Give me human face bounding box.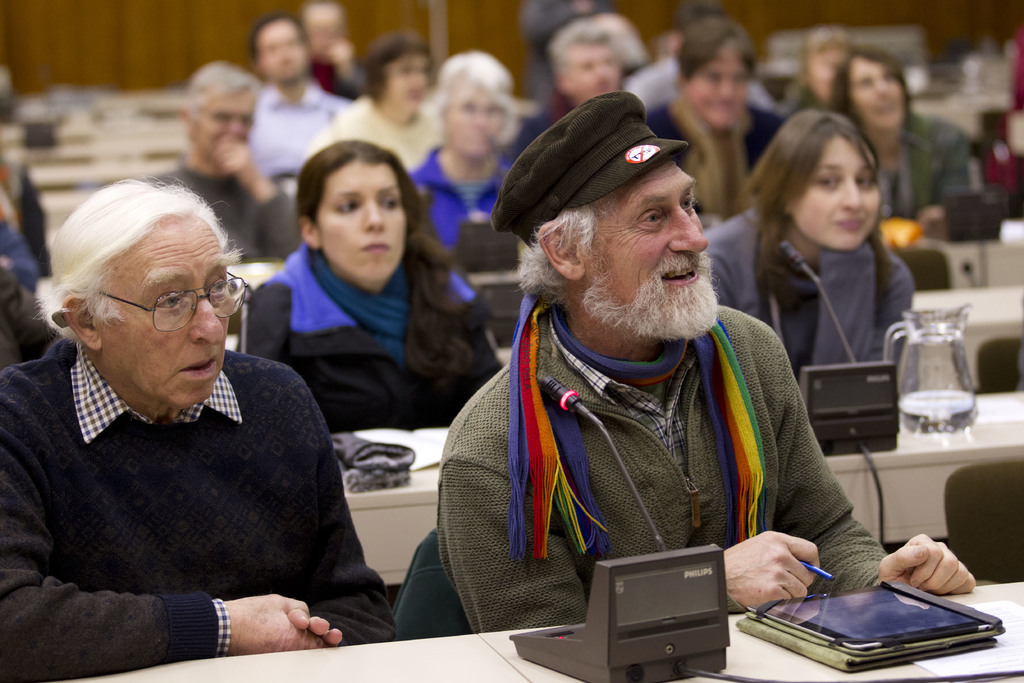
bbox(572, 46, 620, 101).
